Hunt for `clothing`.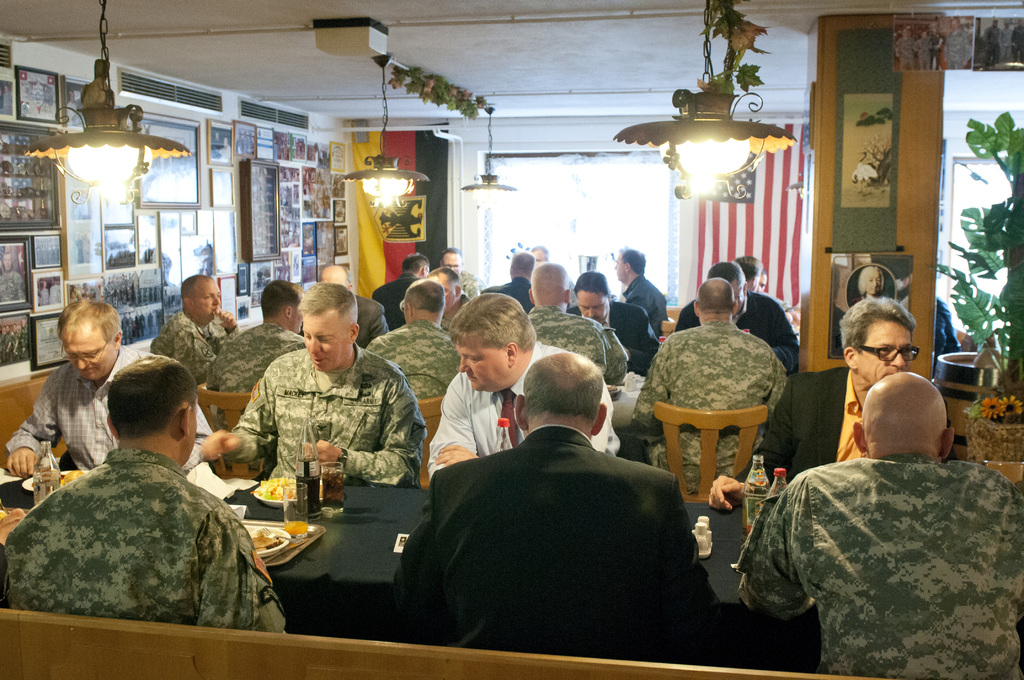
Hunted down at (left=150, top=307, right=239, bottom=383).
